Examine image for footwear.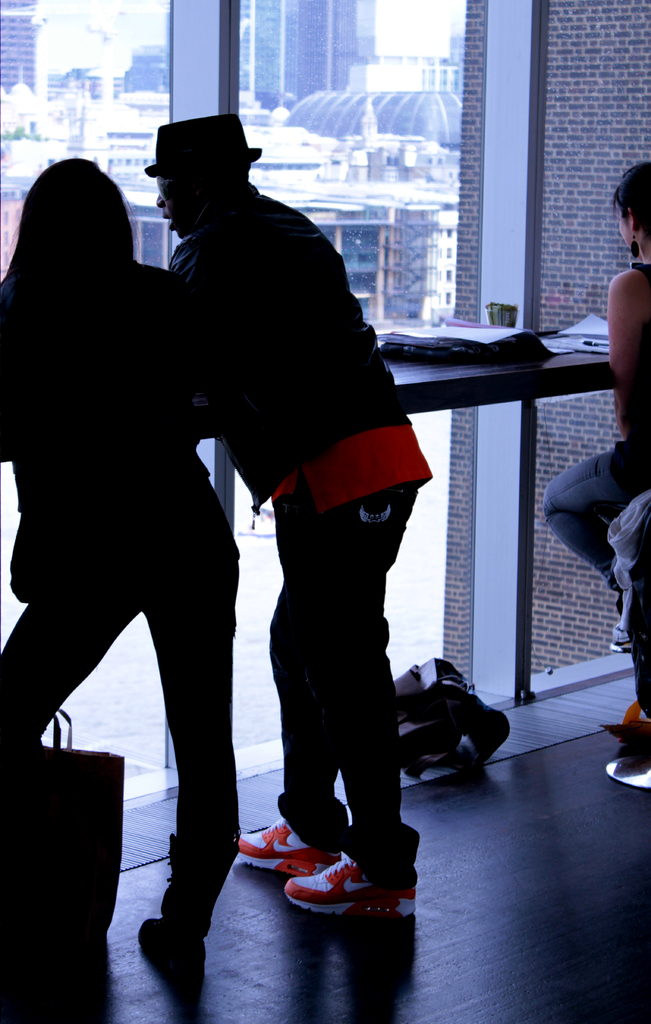
Examination result: bbox=[270, 850, 401, 917].
